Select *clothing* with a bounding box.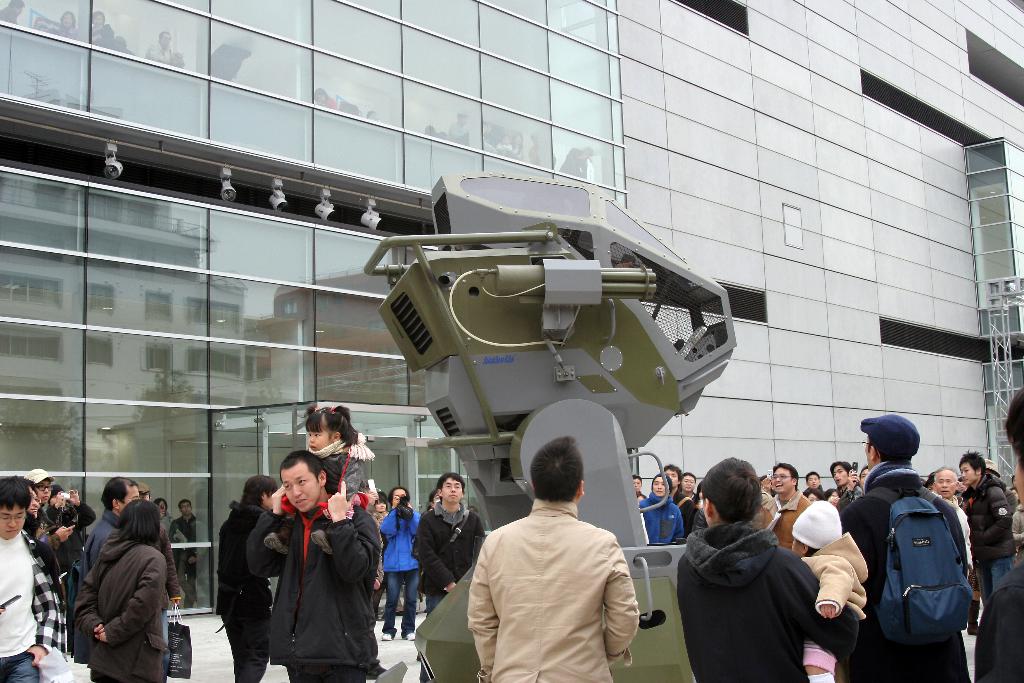
bbox(243, 488, 388, 682).
